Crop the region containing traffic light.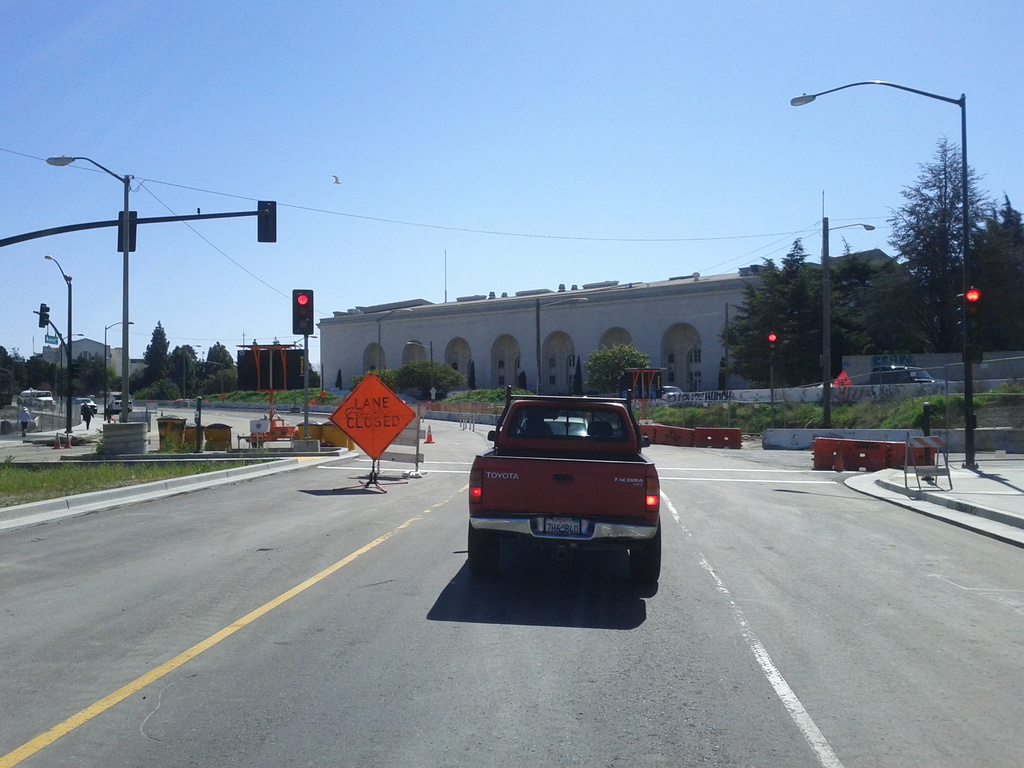
Crop region: select_region(765, 332, 778, 356).
